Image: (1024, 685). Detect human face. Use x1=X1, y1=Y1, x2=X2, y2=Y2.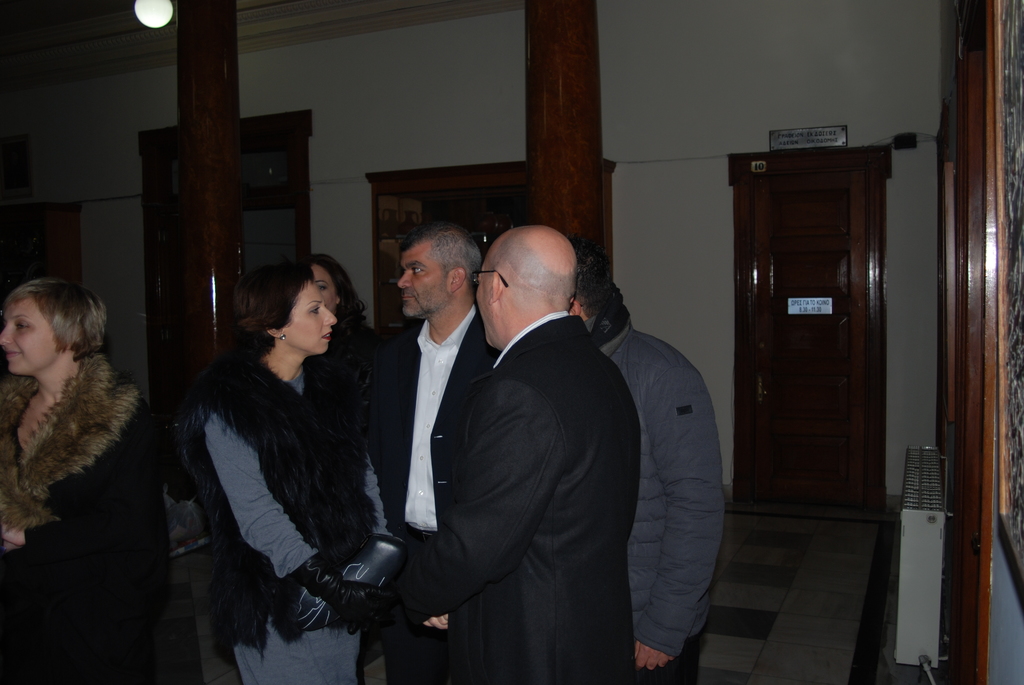
x1=0, y1=300, x2=56, y2=371.
